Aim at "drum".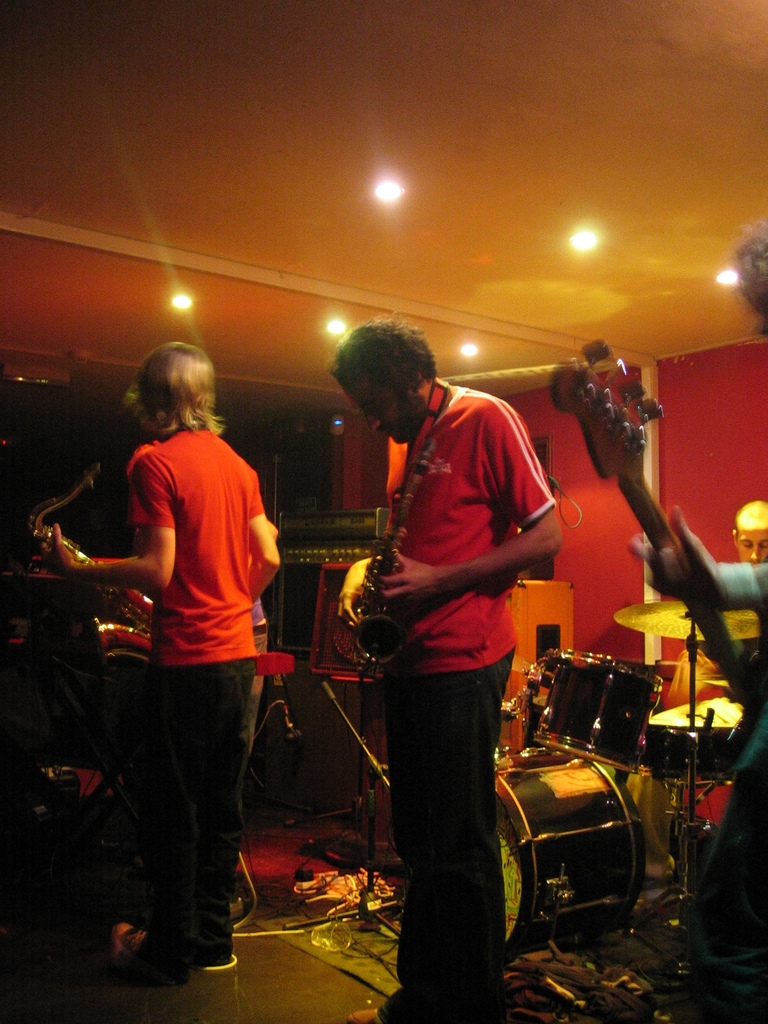
Aimed at (493,753,647,965).
